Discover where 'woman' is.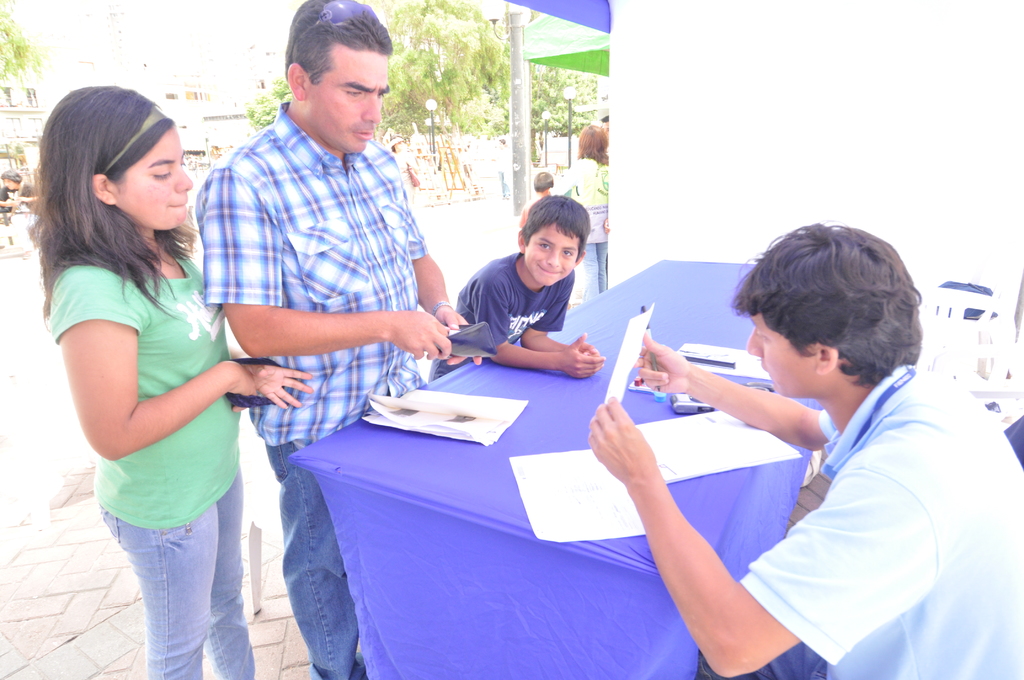
Discovered at Rect(38, 76, 282, 652).
